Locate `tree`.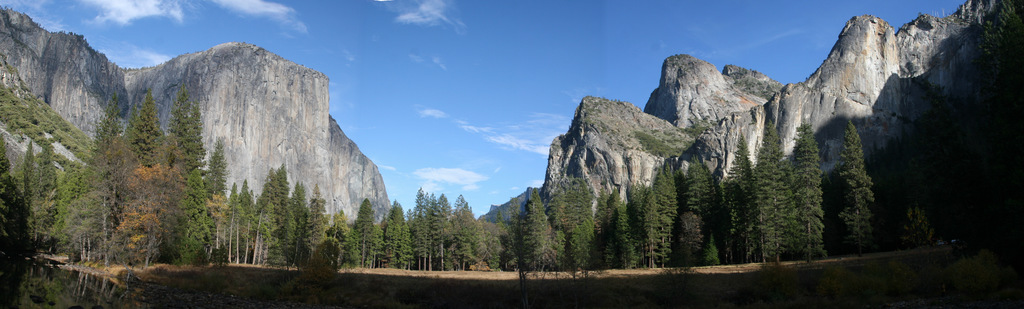
Bounding box: [285,175,301,279].
